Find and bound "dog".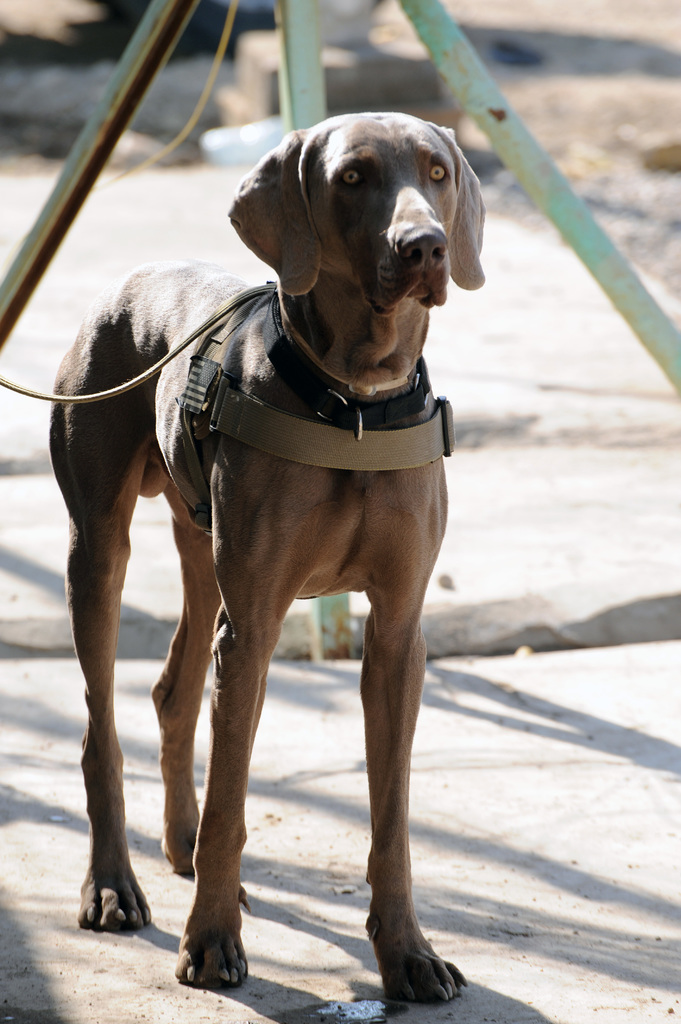
Bound: bbox=[49, 113, 487, 1008].
